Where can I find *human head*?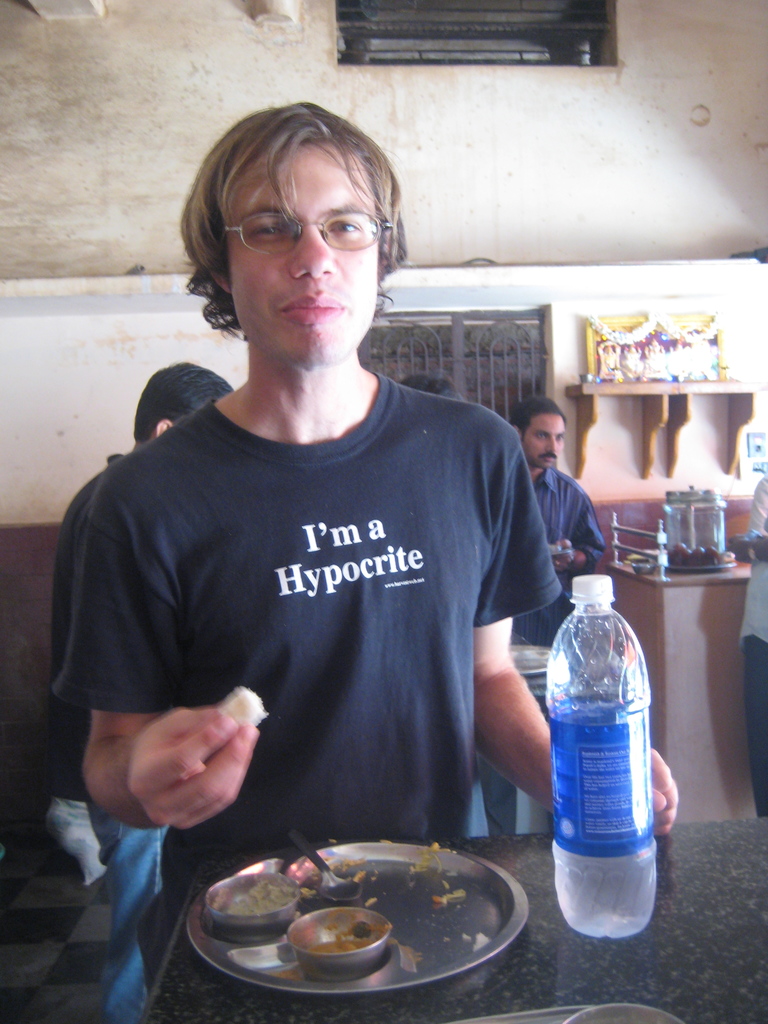
You can find it at (511,399,567,469).
